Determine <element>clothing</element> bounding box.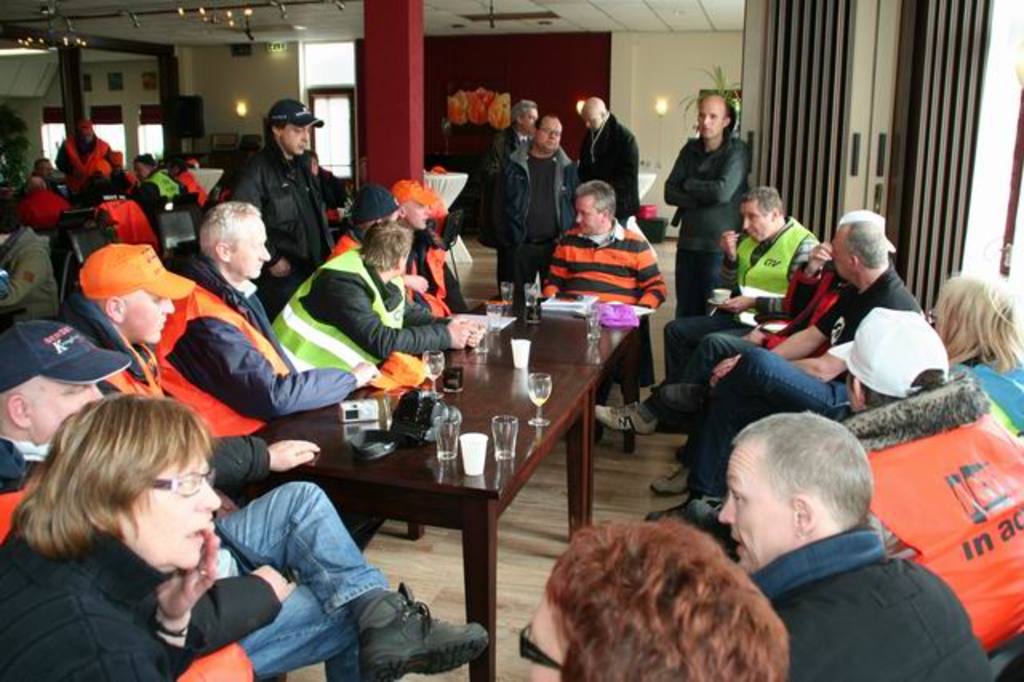
Determined: {"left": 958, "top": 354, "right": 1022, "bottom": 434}.
